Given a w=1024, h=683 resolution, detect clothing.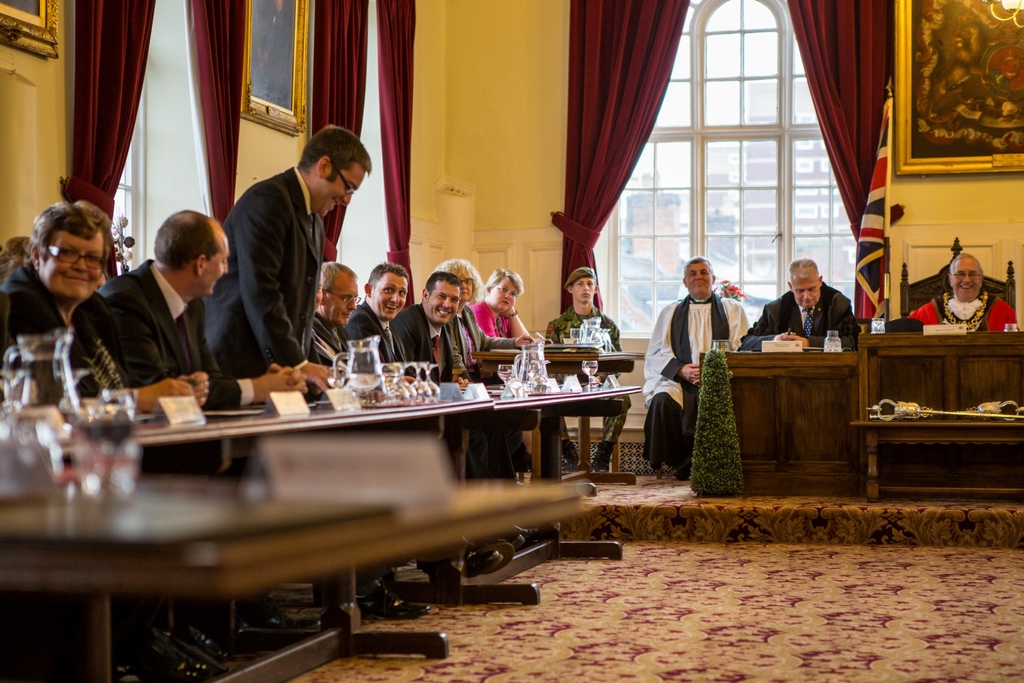
locate(0, 257, 135, 397).
